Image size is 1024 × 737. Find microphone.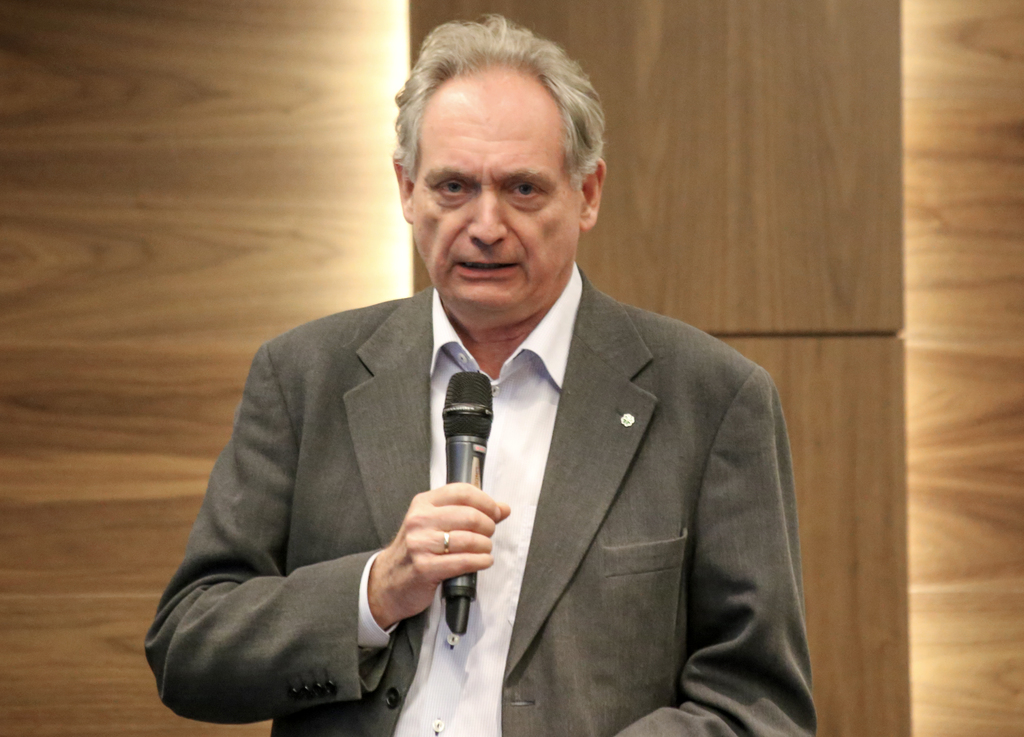
[445,370,496,640].
